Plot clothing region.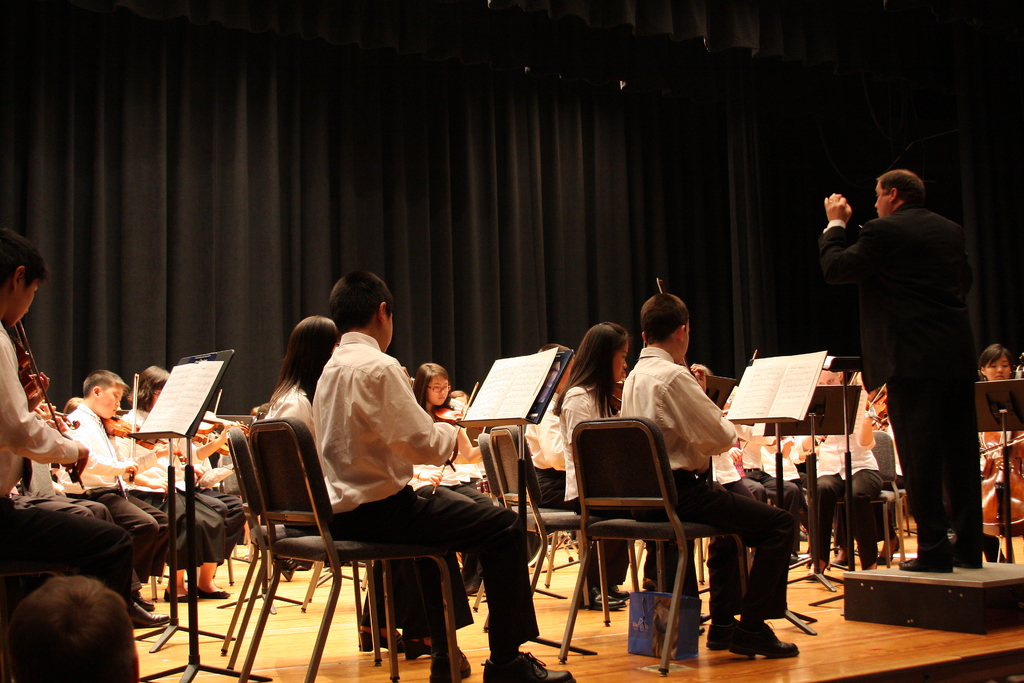
Plotted at bbox(758, 424, 806, 490).
